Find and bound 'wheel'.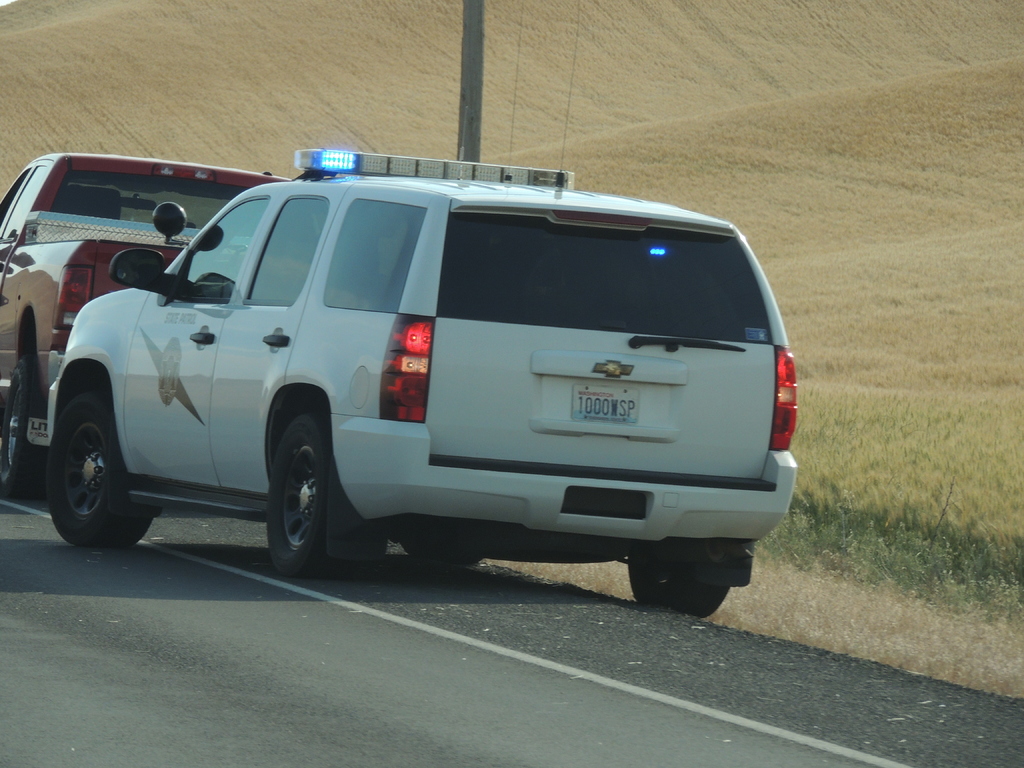
Bound: rect(44, 389, 156, 550).
